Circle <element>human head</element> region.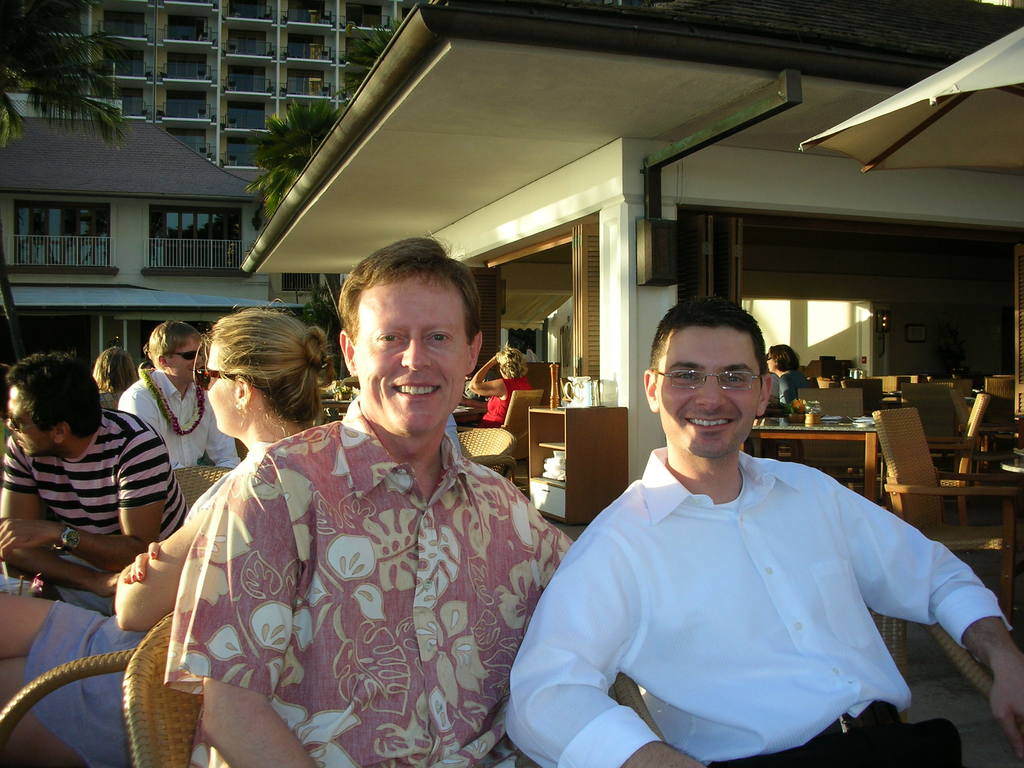
Region: left=147, top=319, right=207, bottom=381.
